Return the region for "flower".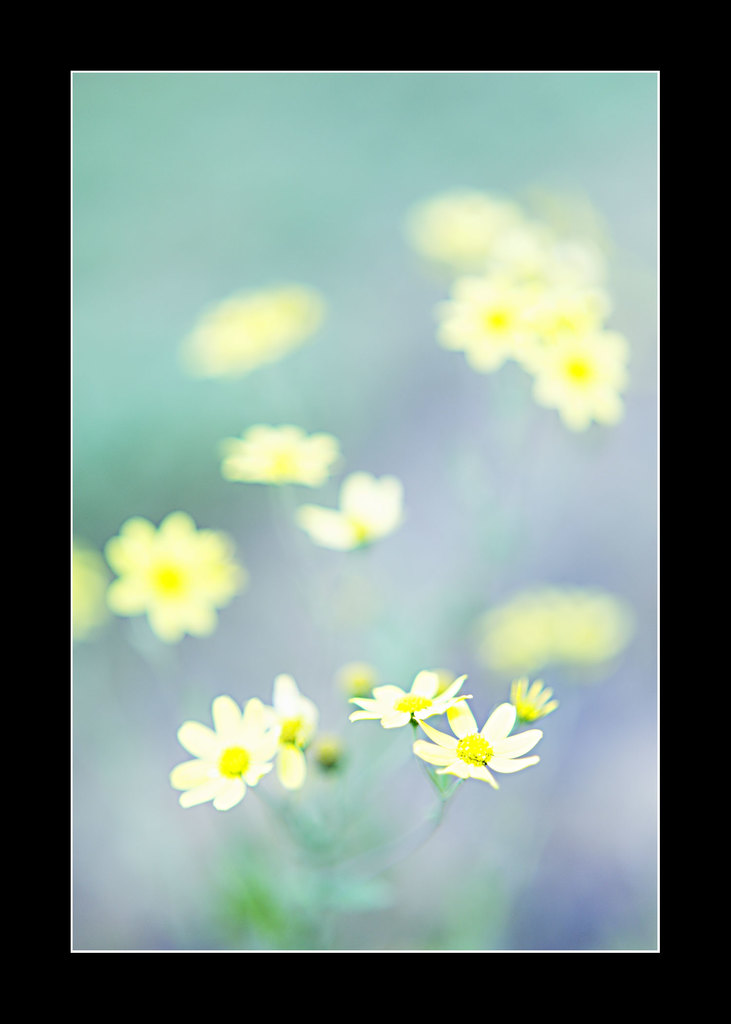
[303,474,409,550].
